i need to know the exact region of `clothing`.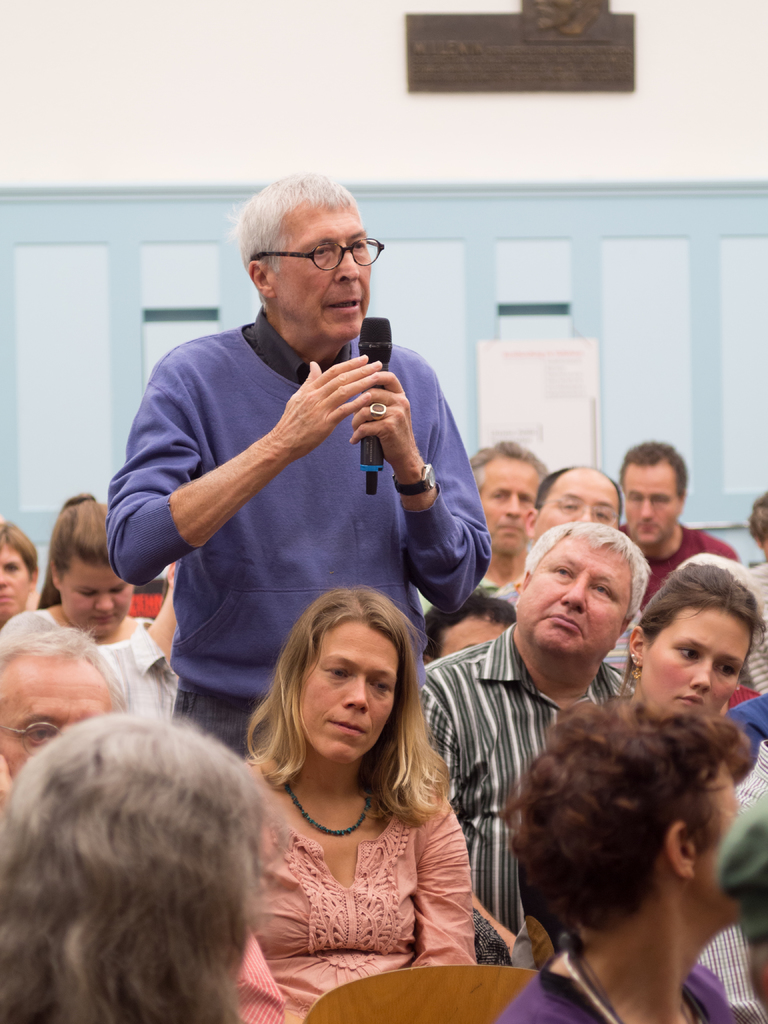
Region: (x1=616, y1=520, x2=737, y2=611).
